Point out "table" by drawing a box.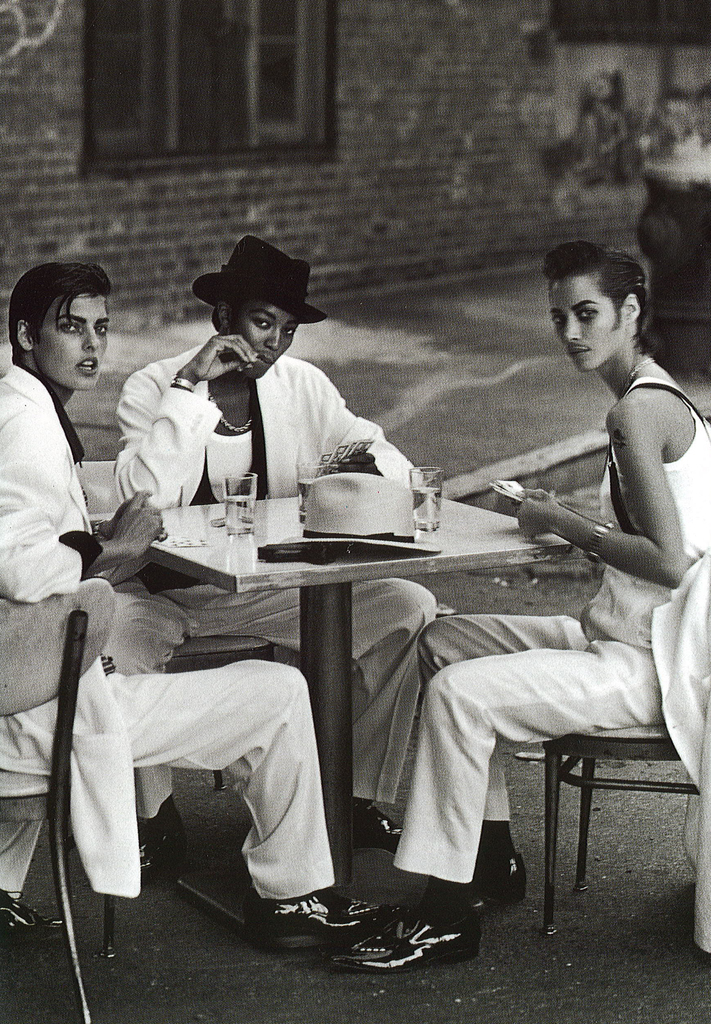
(106, 510, 683, 941).
